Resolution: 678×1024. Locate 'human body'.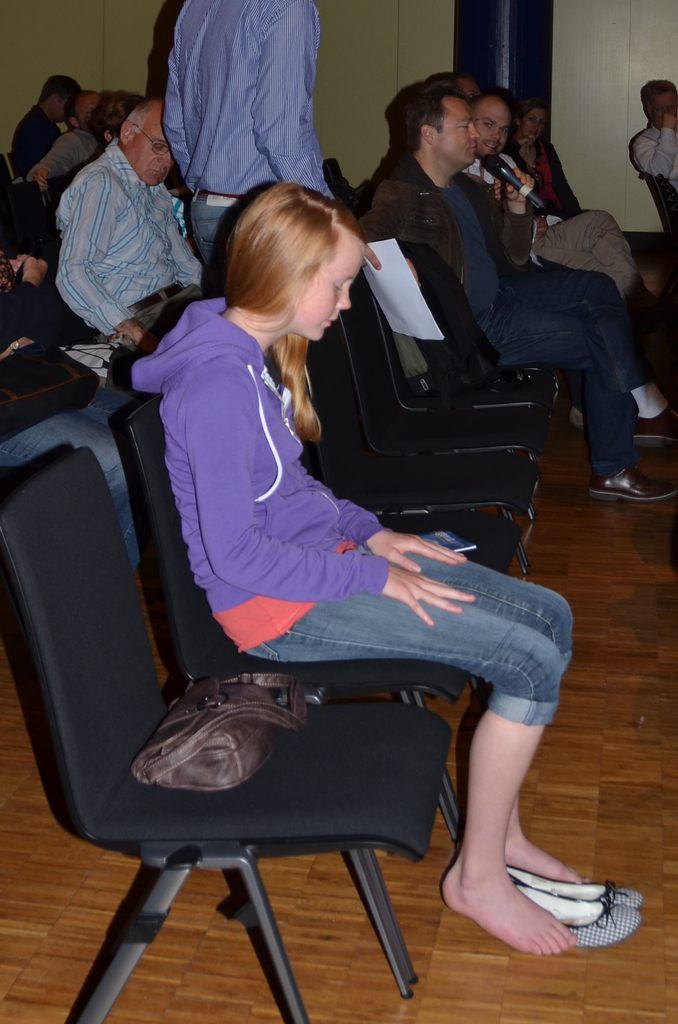
624, 82, 677, 204.
